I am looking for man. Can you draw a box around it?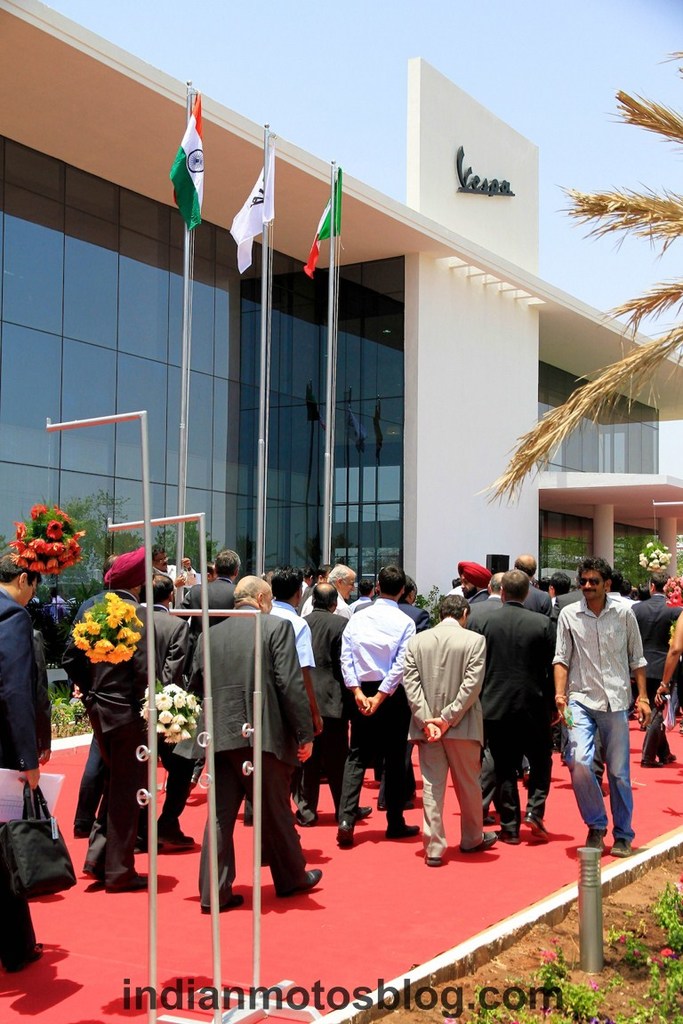
Sure, the bounding box is bbox(394, 579, 433, 637).
